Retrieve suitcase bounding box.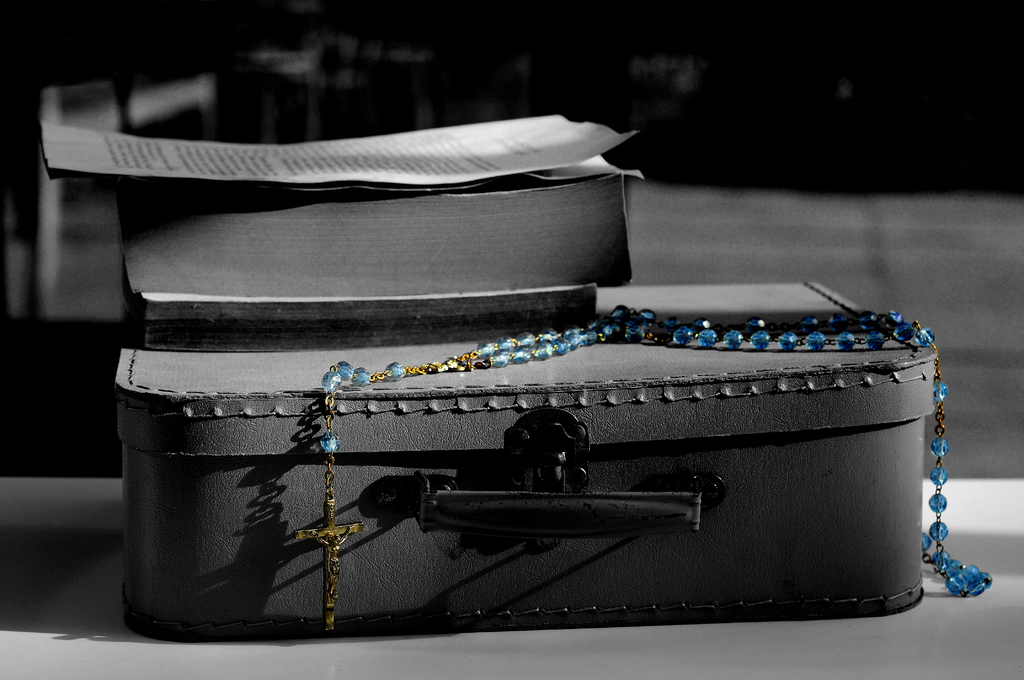
Bounding box: (left=112, top=275, right=945, bottom=643).
